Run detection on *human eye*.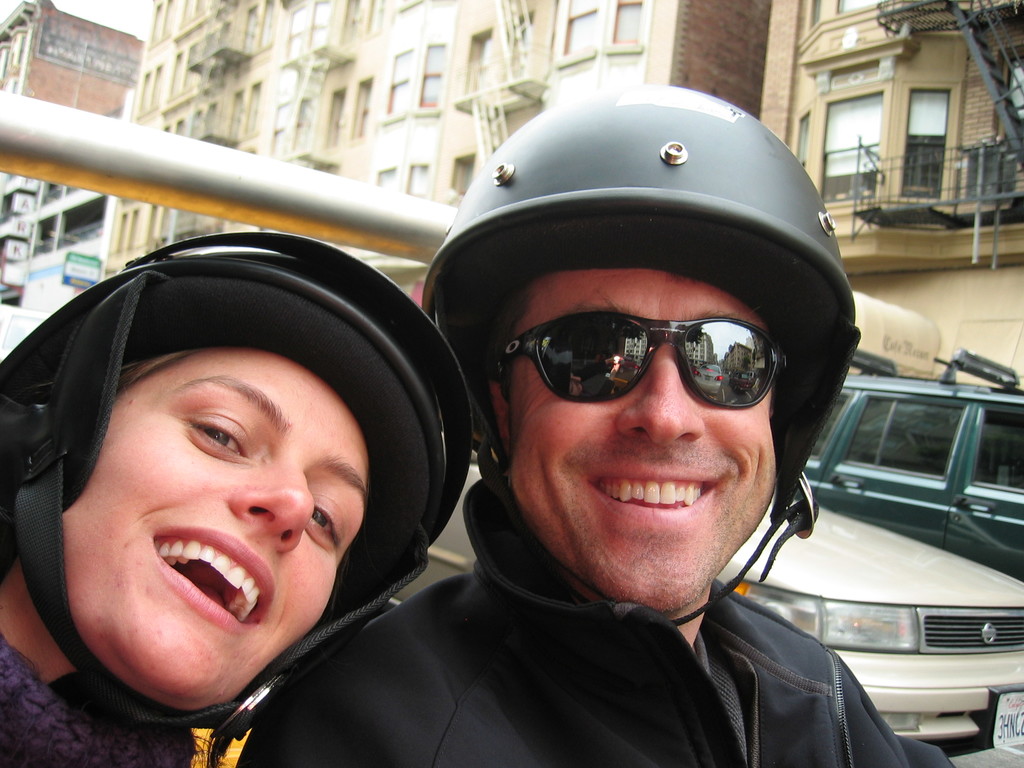
Result: 310,495,338,554.
